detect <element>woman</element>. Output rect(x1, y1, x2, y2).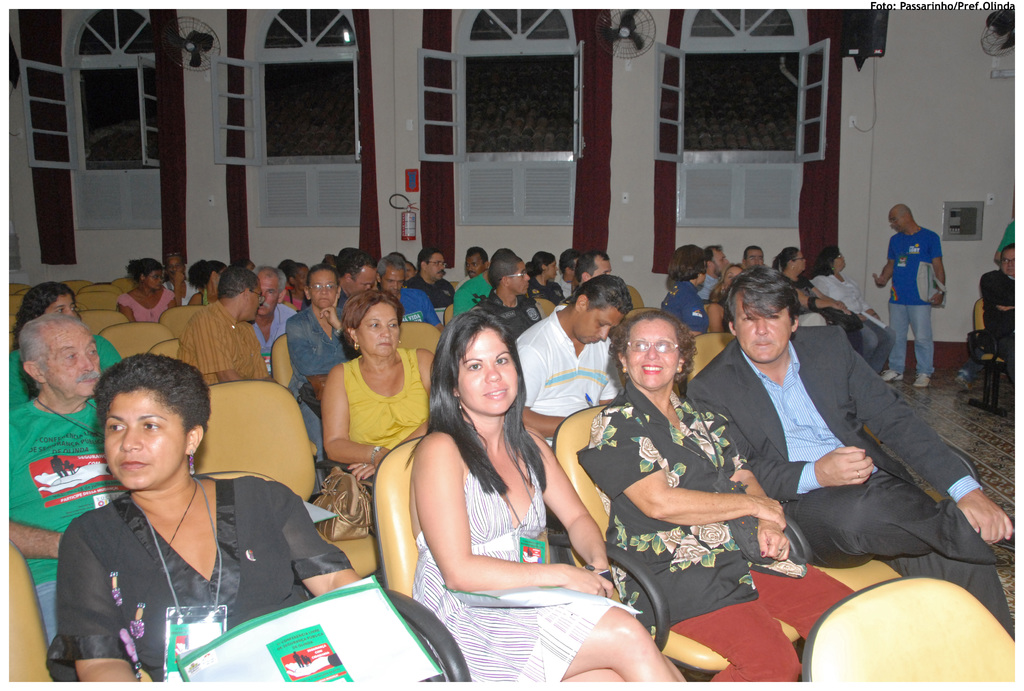
rect(278, 263, 309, 313).
